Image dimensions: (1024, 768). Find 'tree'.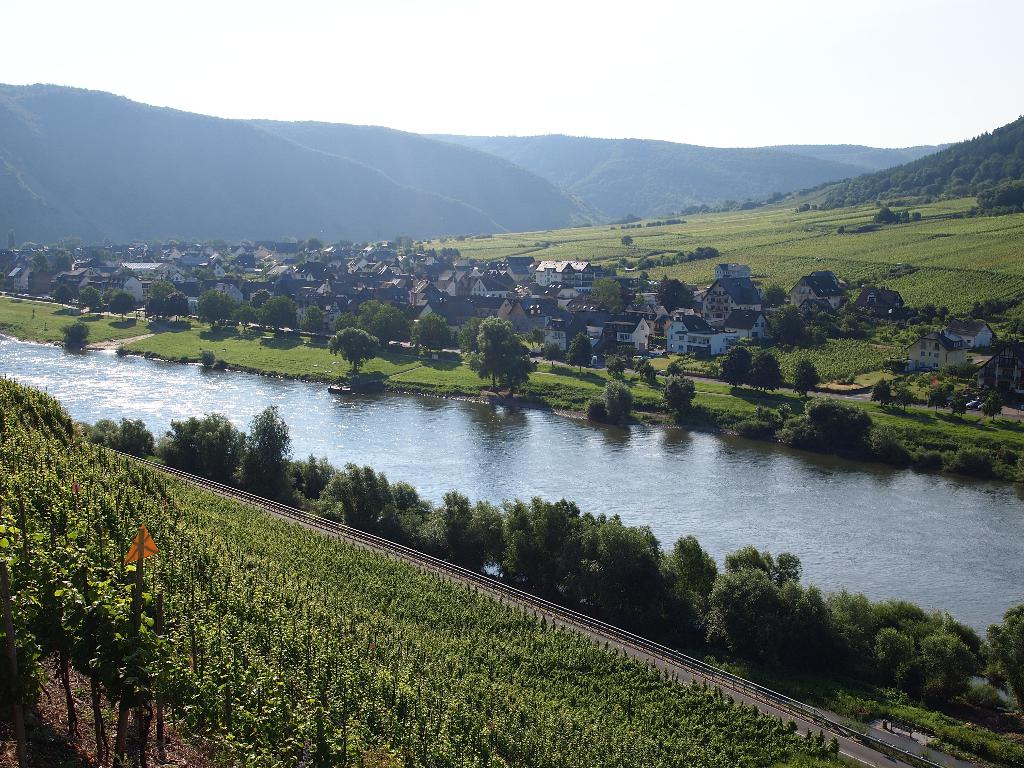
<bbox>785, 405, 884, 460</bbox>.
